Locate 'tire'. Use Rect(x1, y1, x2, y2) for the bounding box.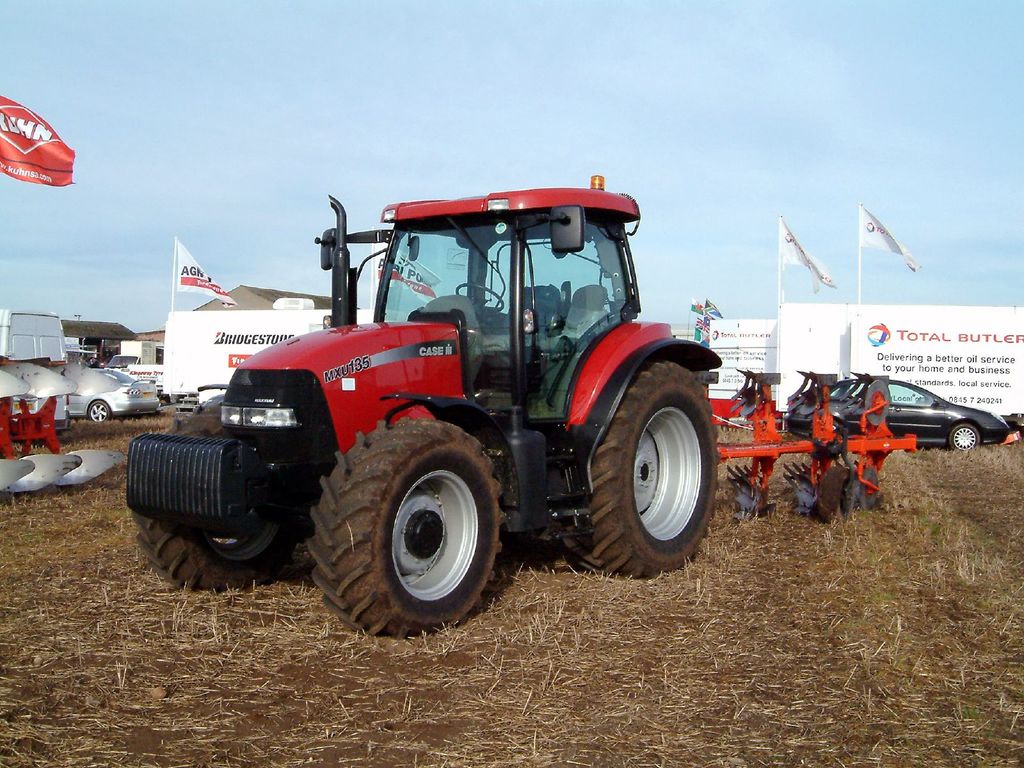
Rect(564, 358, 721, 579).
